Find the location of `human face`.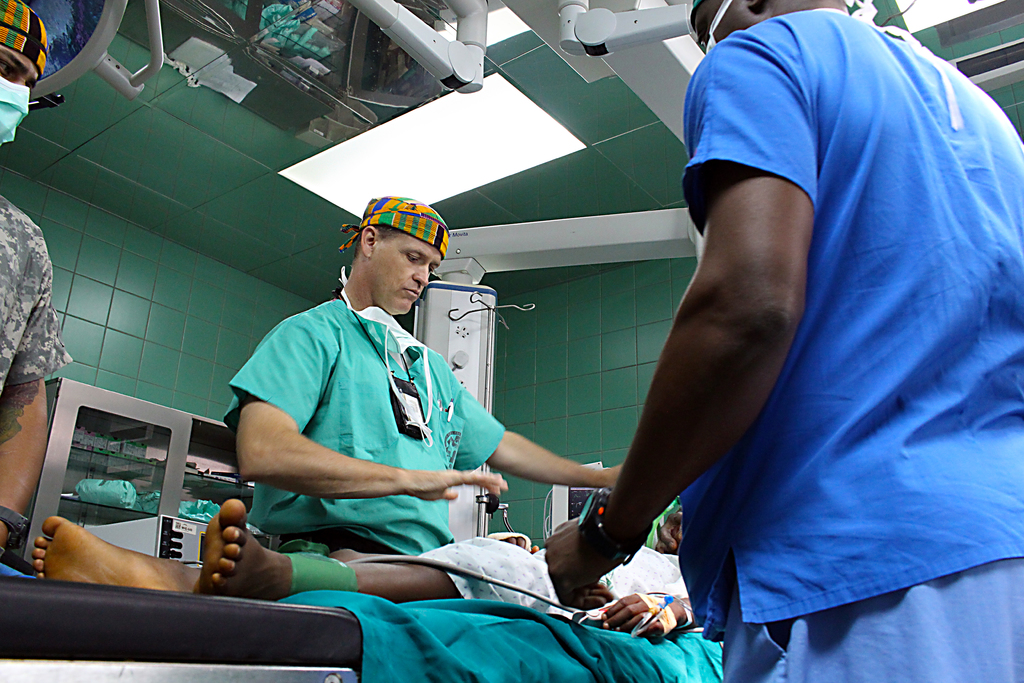
Location: 365,236,440,311.
